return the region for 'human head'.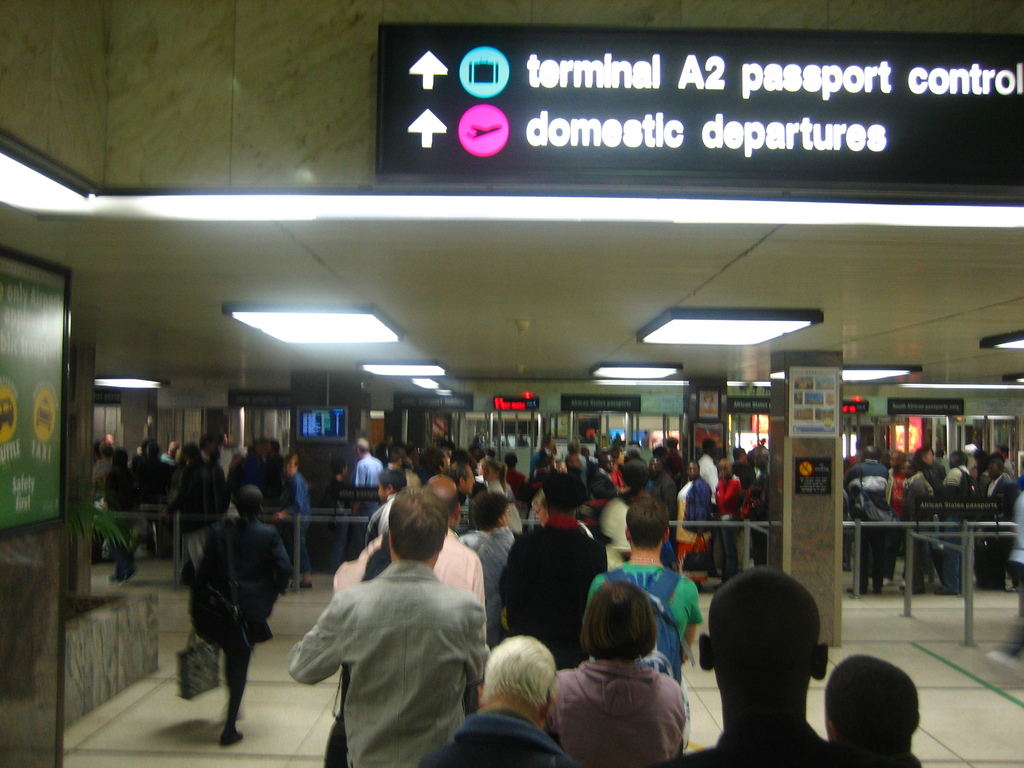
pyautogui.locateOnScreen(664, 433, 678, 450).
